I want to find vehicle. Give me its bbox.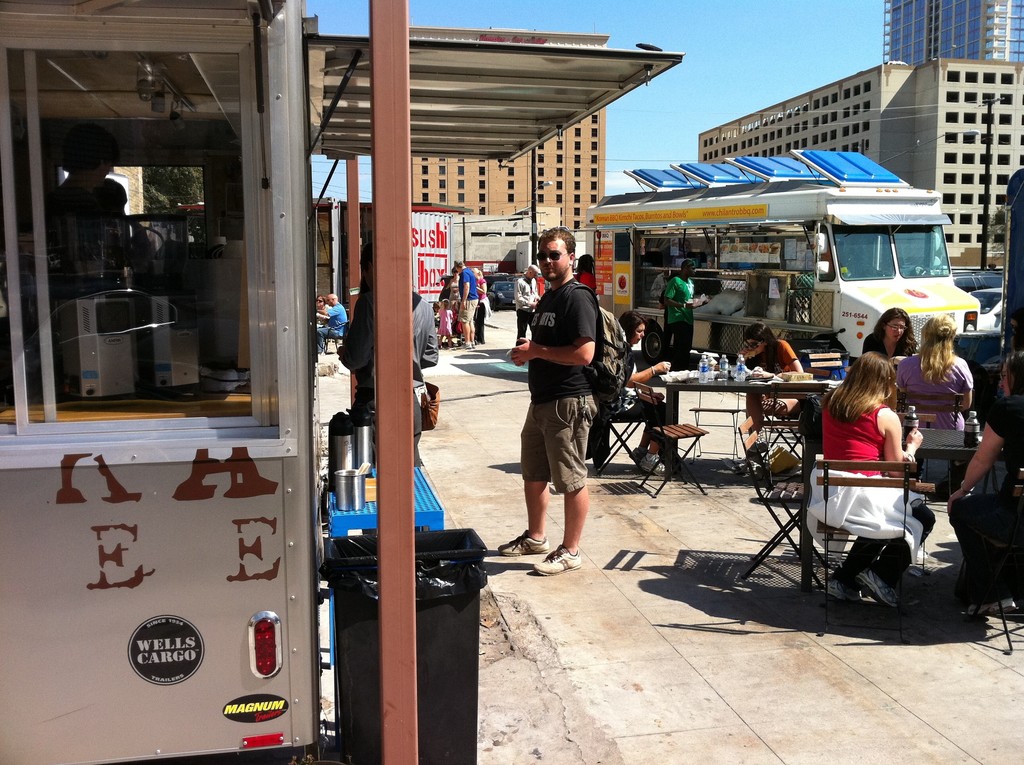
x1=488, y1=276, x2=521, y2=311.
